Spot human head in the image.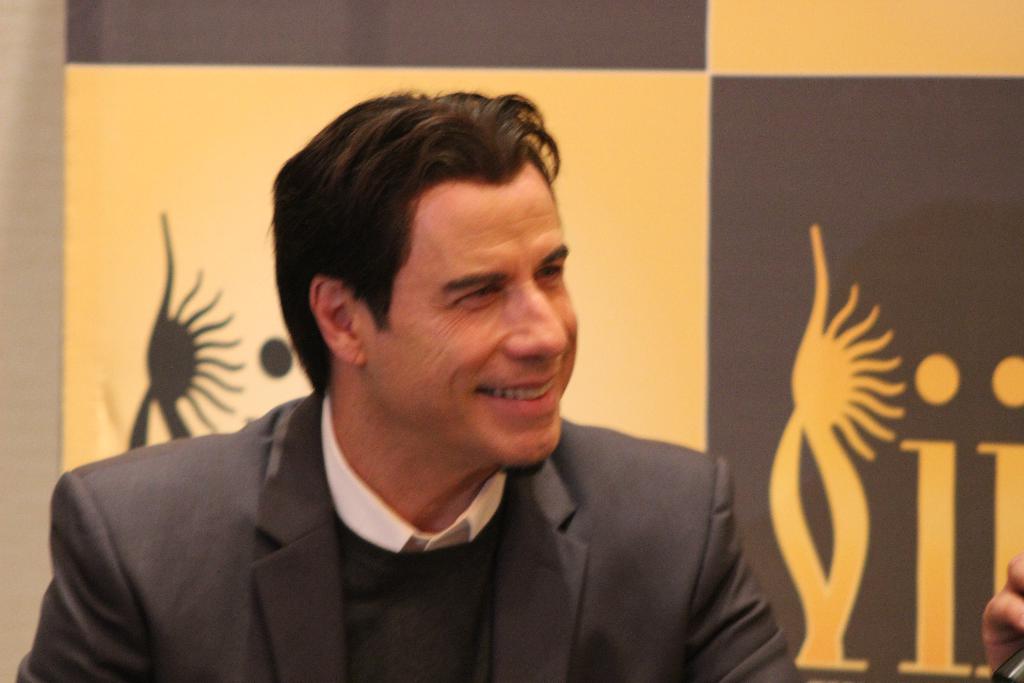
human head found at [285,99,566,425].
